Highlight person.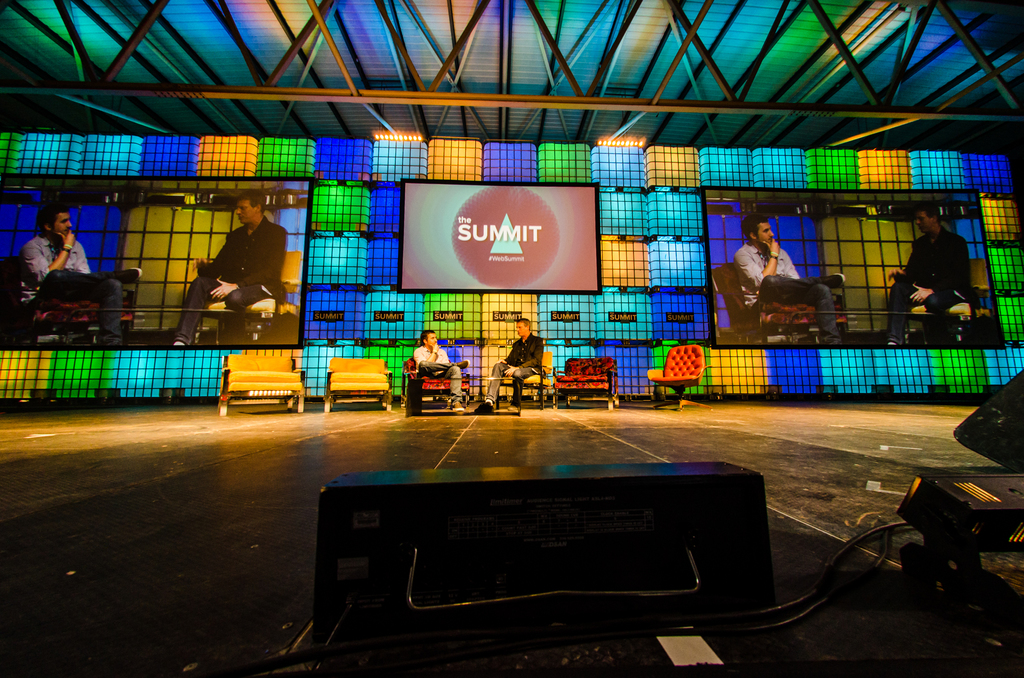
Highlighted region: 885 197 989 339.
